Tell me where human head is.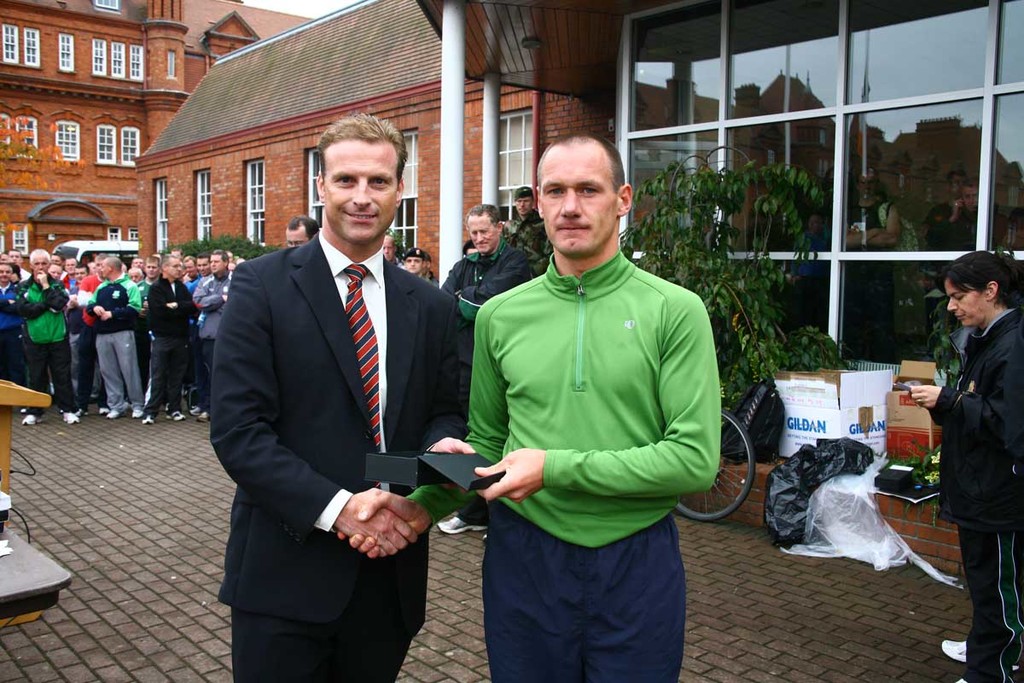
human head is at box=[463, 203, 501, 251].
